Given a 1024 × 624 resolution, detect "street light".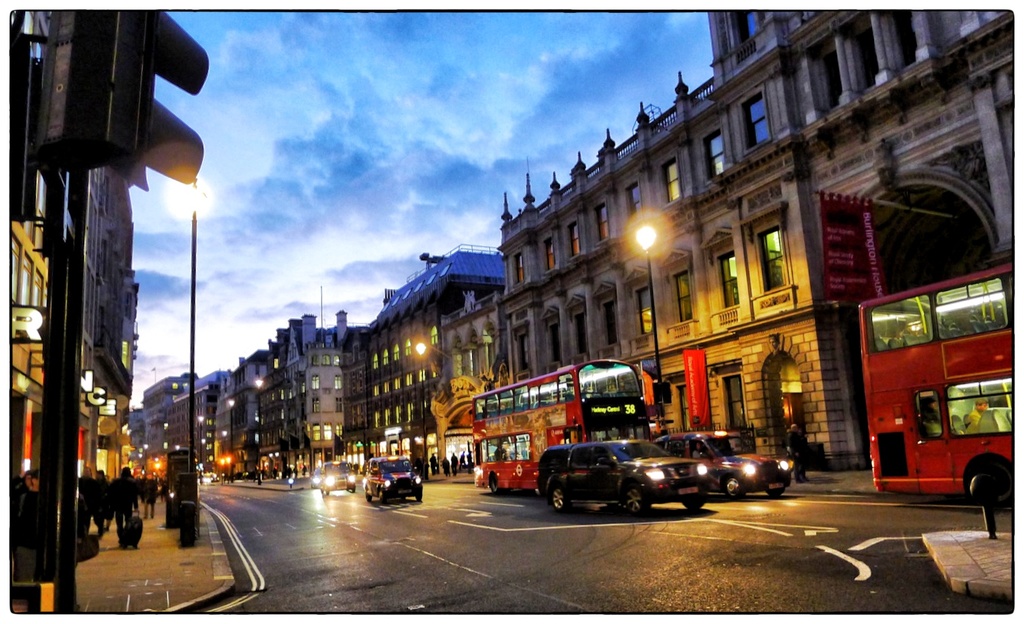
{"x1": 636, "y1": 226, "x2": 671, "y2": 433}.
